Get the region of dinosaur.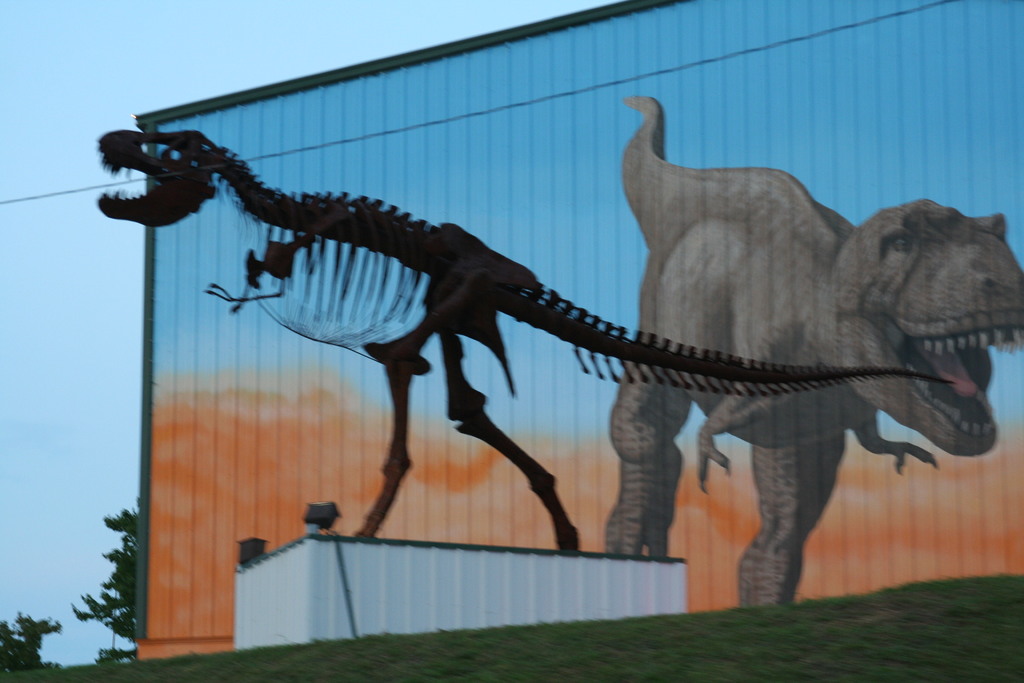
[x1=95, y1=129, x2=956, y2=555].
